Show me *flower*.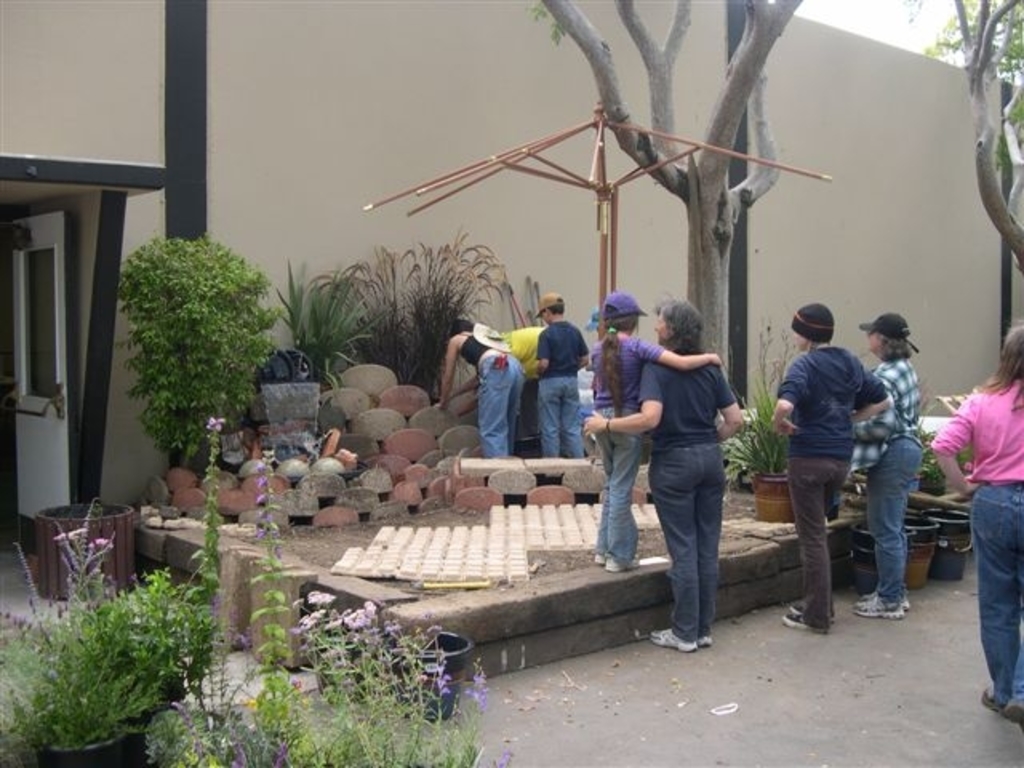
*flower* is here: (66, 530, 86, 534).
